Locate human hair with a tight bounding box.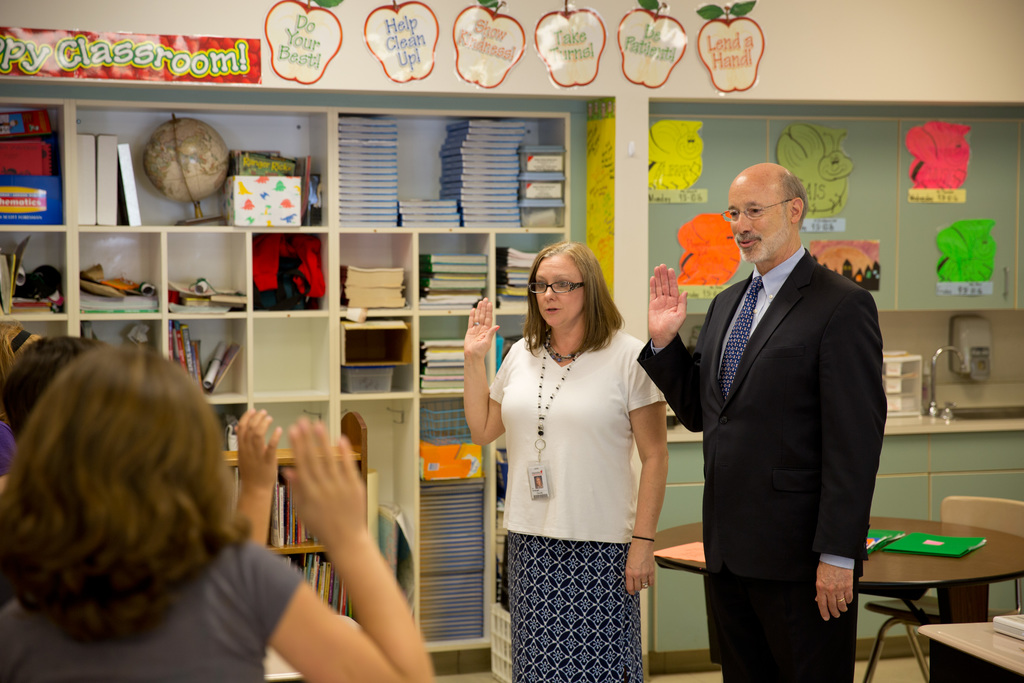
Rect(782, 169, 810, 228).
